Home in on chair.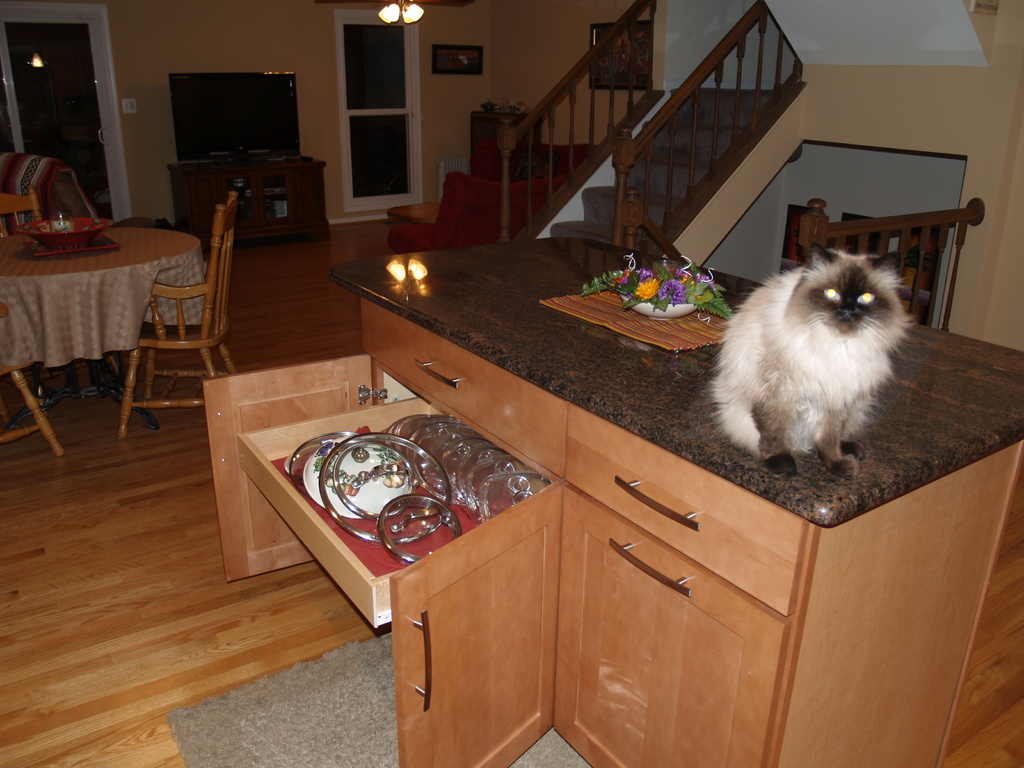
Homed in at 0,188,46,238.
